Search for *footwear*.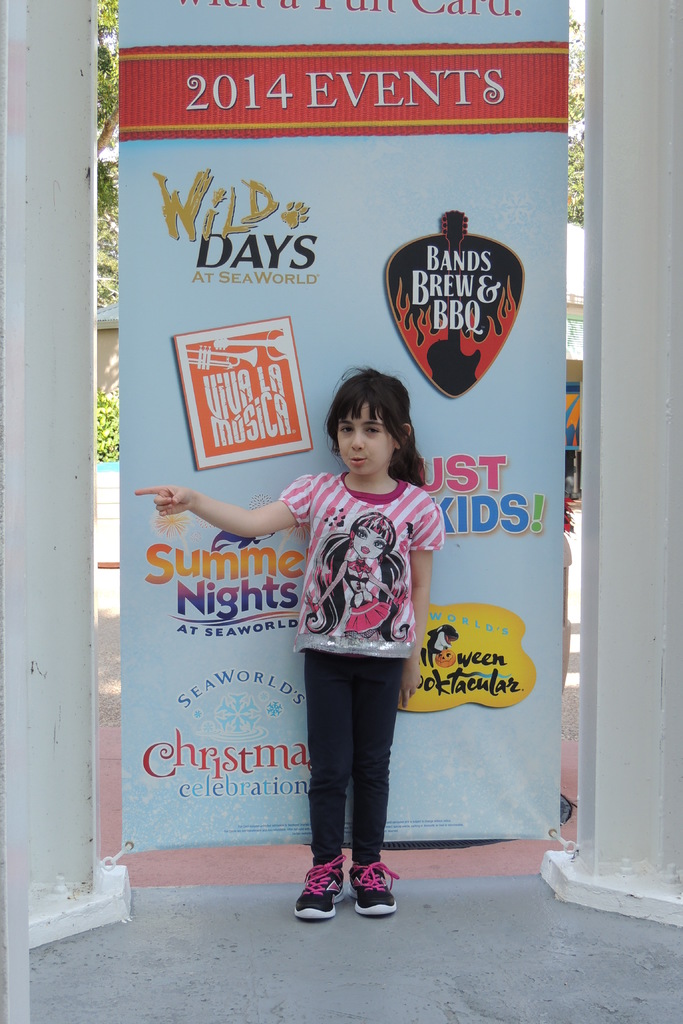
Found at [left=347, top=855, right=402, bottom=925].
